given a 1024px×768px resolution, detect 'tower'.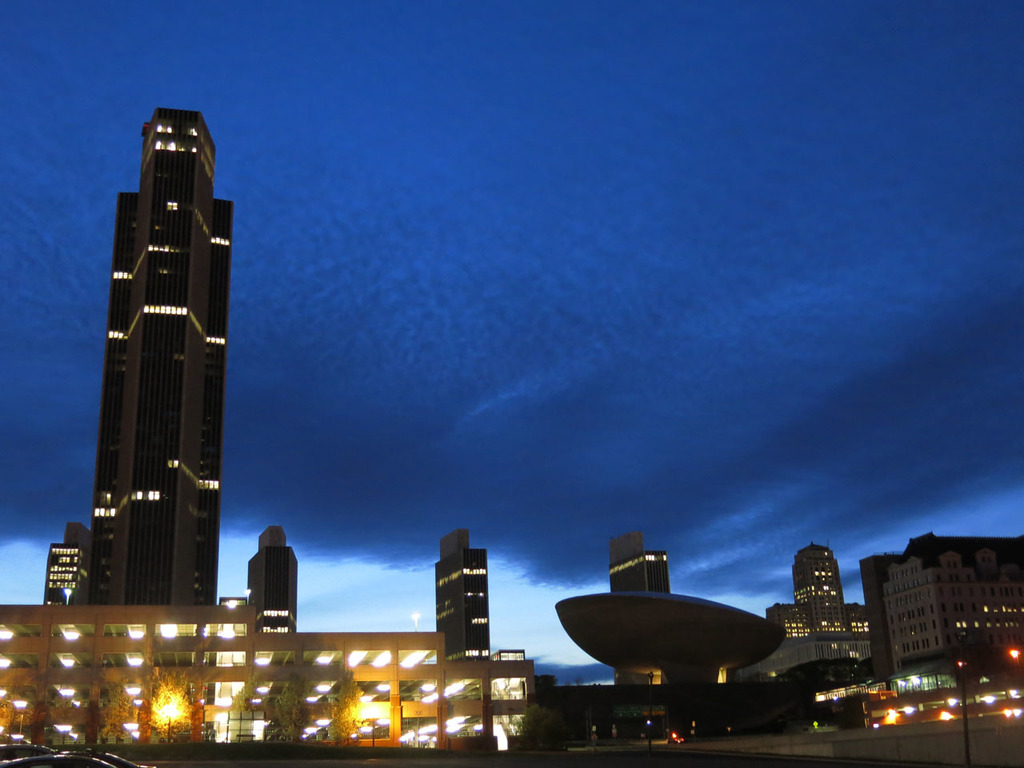
rect(607, 540, 677, 594).
